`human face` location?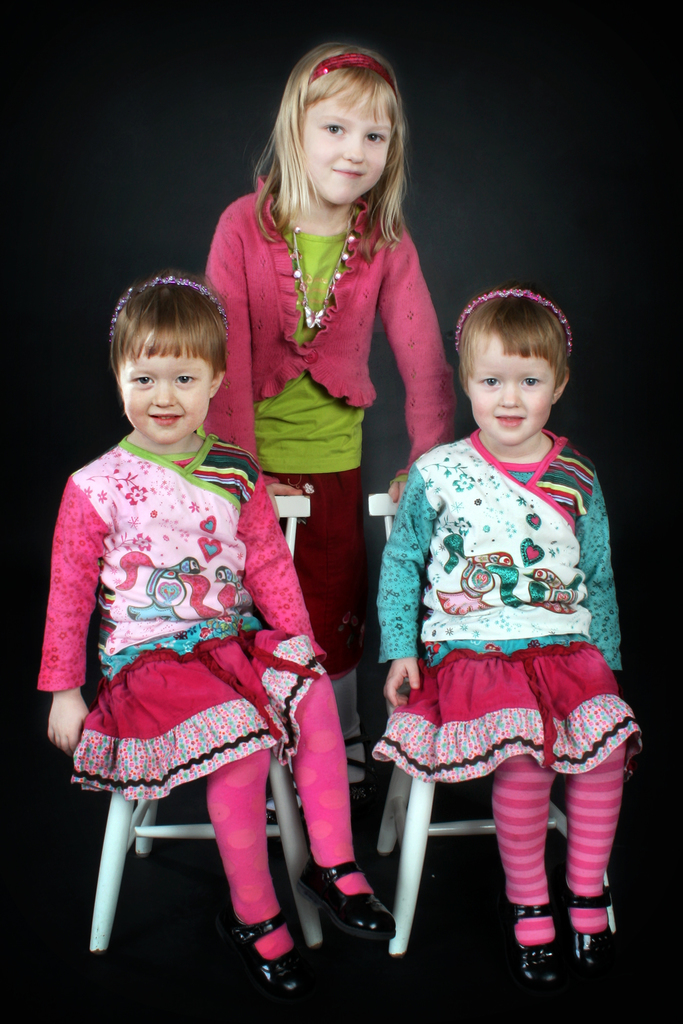
select_region(120, 330, 209, 442)
